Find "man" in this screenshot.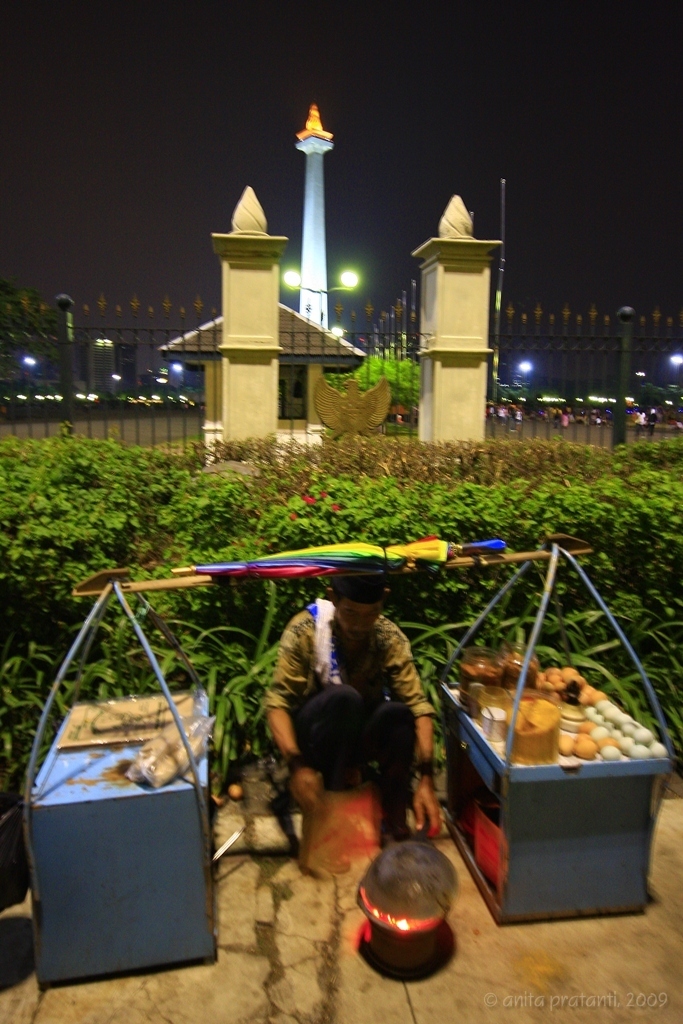
The bounding box for "man" is [left=224, top=585, right=472, bottom=913].
